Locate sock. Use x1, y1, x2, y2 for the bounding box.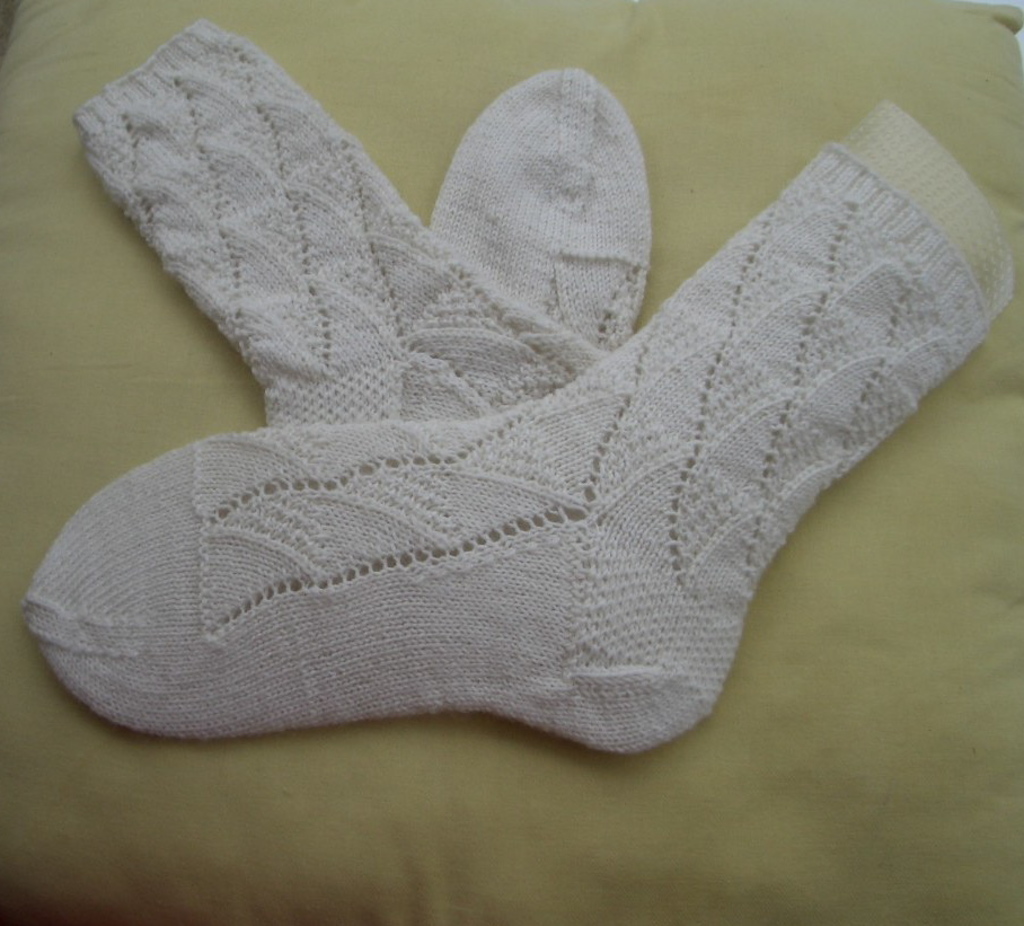
20, 100, 1022, 758.
